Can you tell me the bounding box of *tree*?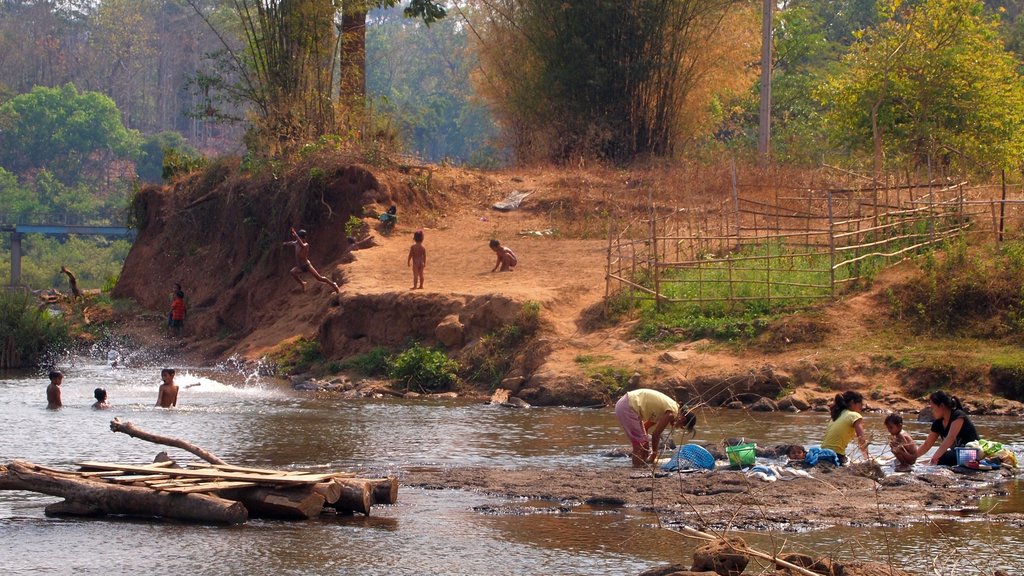
(716,0,1023,173).
